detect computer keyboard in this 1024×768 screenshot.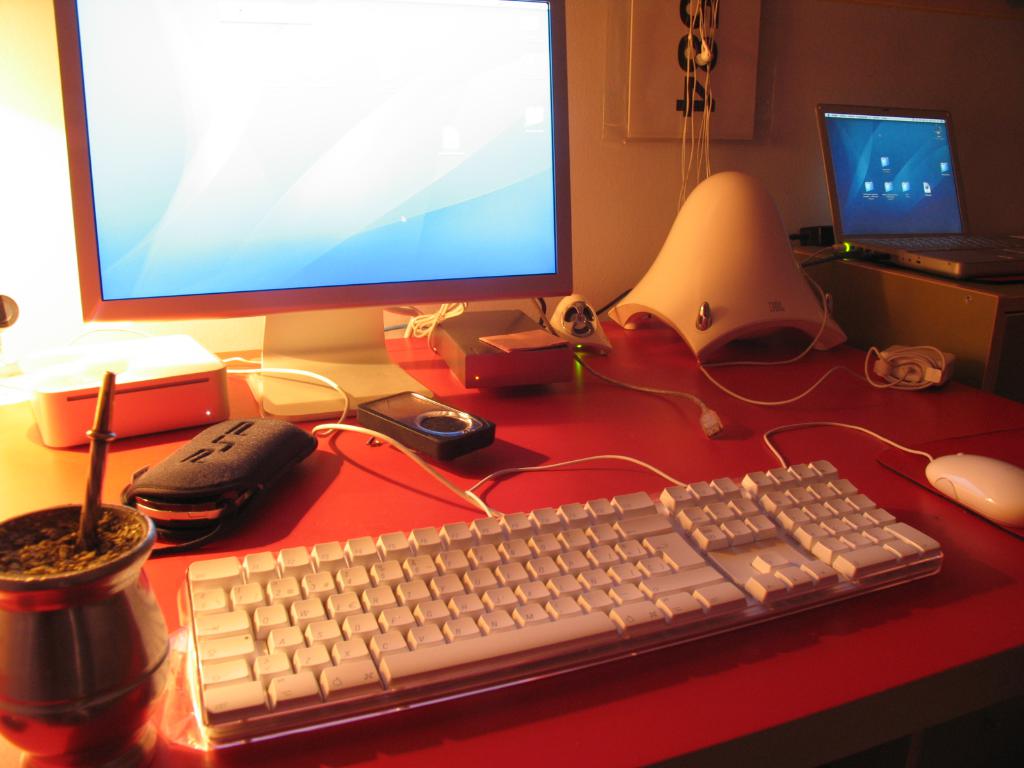
Detection: bbox=(847, 232, 1014, 253).
